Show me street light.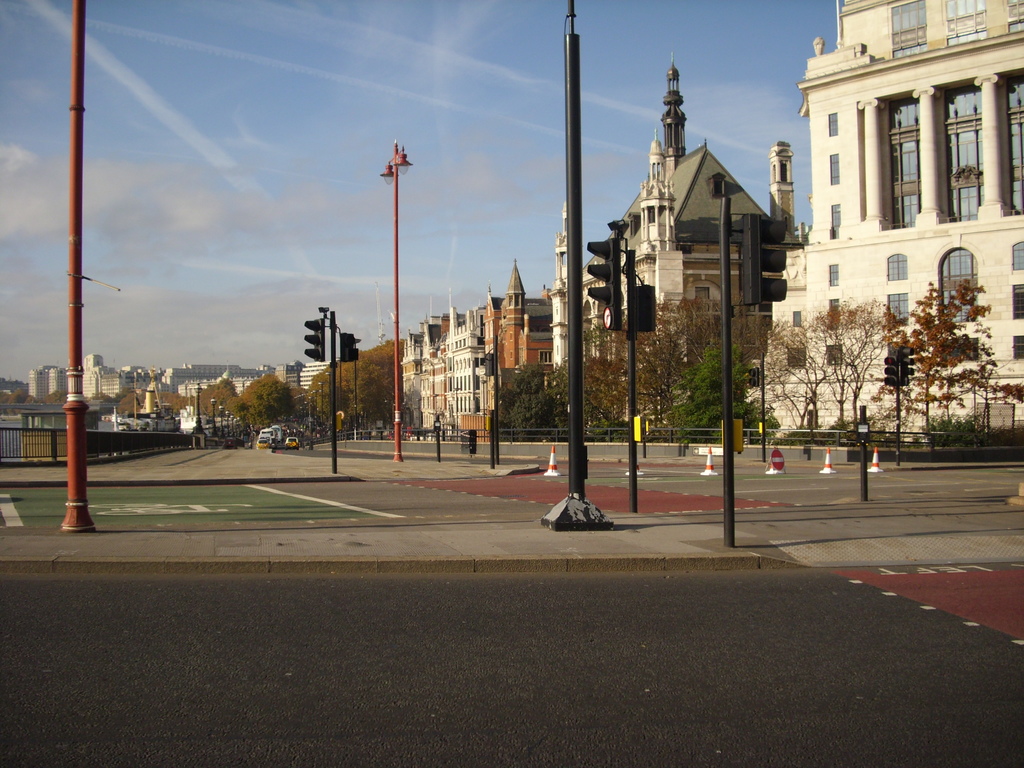
street light is here: [431,393,440,415].
